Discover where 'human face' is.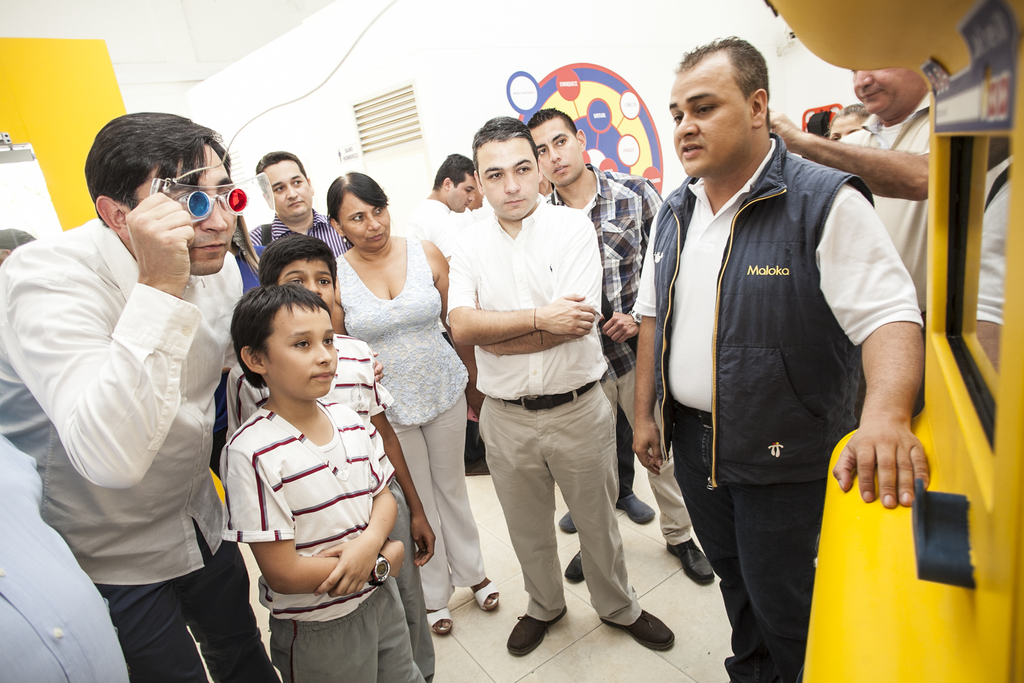
Discovered at (337, 201, 392, 250).
